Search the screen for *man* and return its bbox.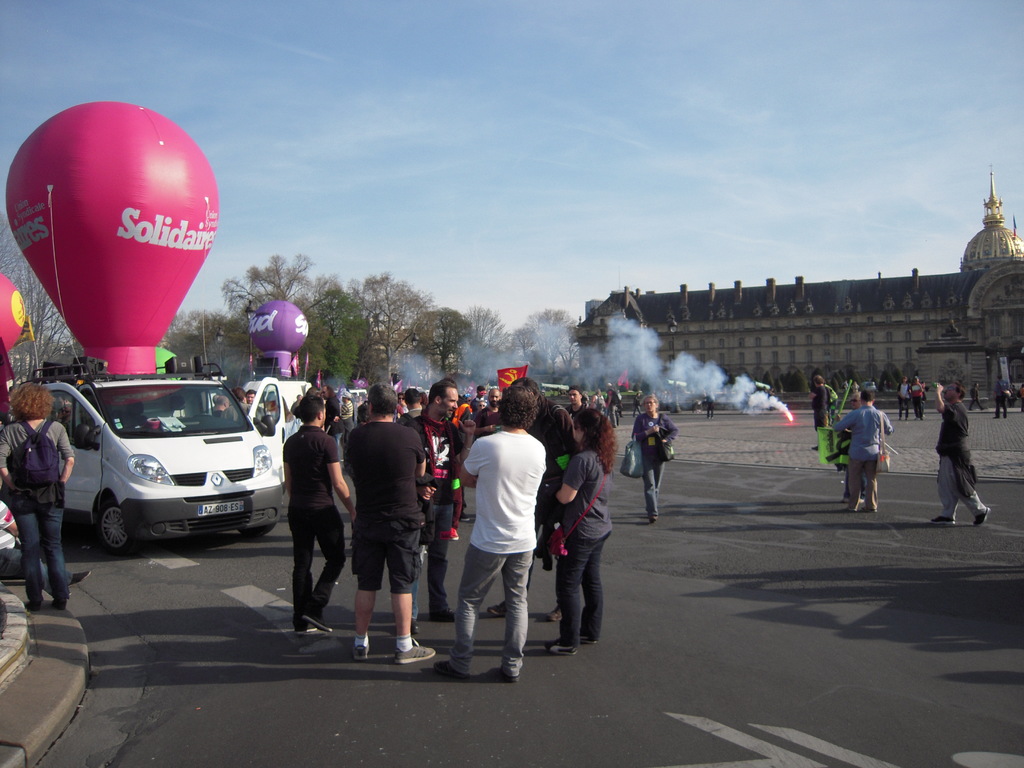
Found: detection(337, 382, 439, 673).
